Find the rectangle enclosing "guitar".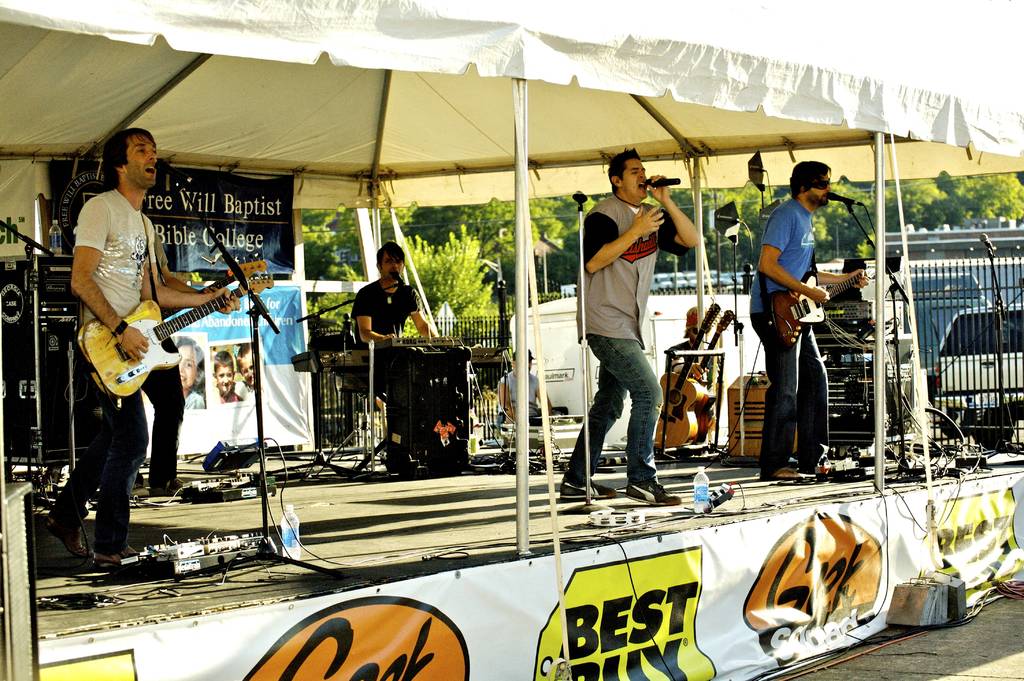
bbox=[686, 303, 731, 459].
